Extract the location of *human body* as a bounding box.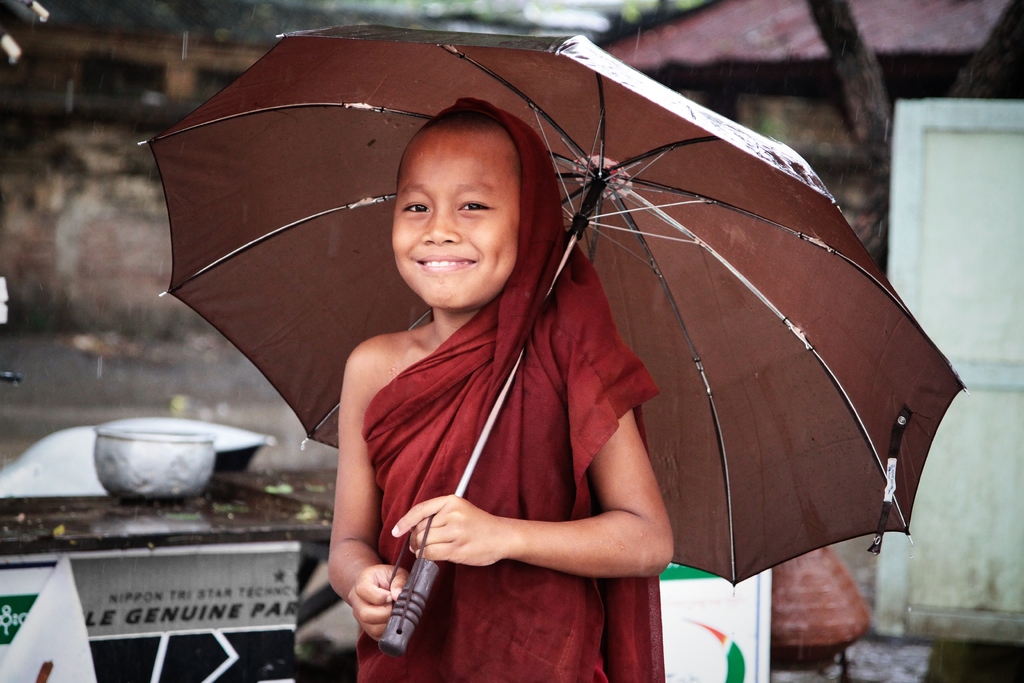
locate(317, 106, 675, 679).
